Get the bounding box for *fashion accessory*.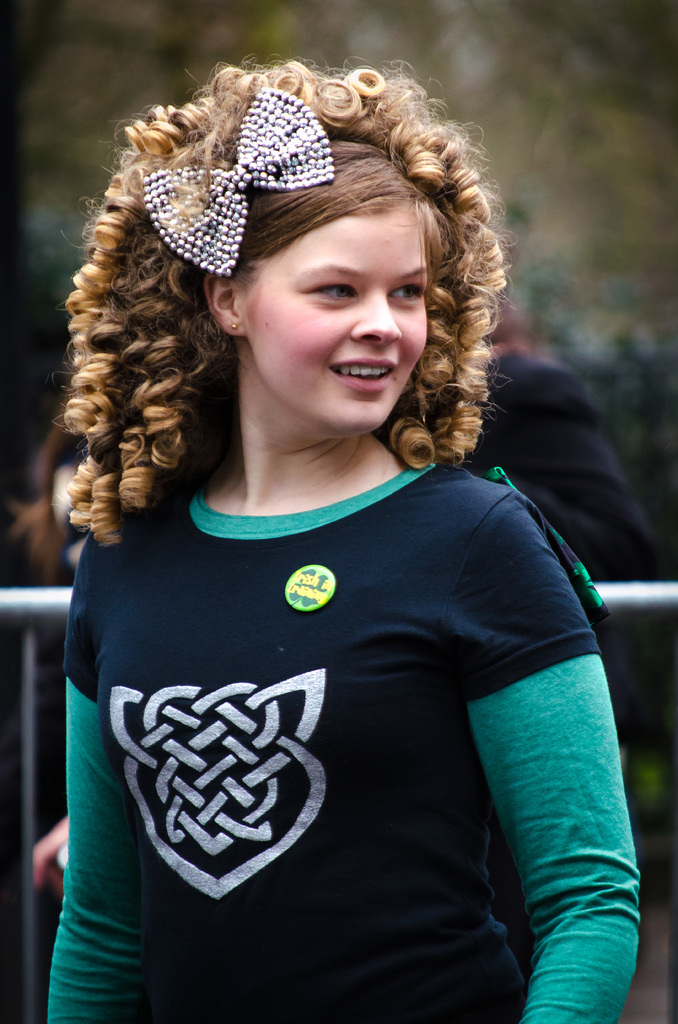
x1=227, y1=319, x2=241, y2=331.
